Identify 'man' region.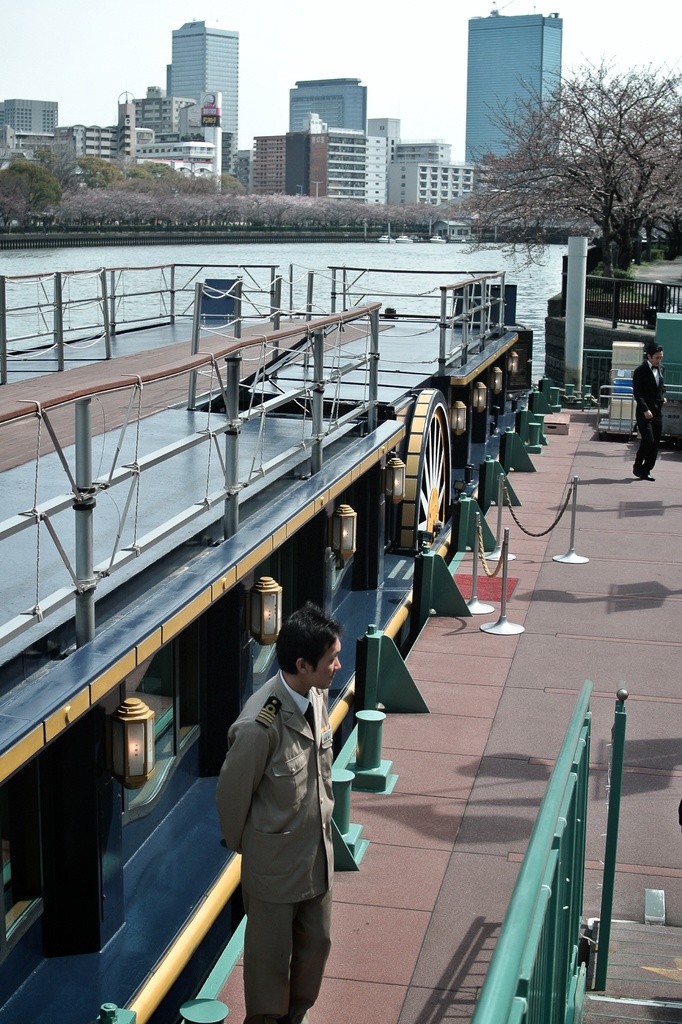
Region: (206,566,362,1023).
